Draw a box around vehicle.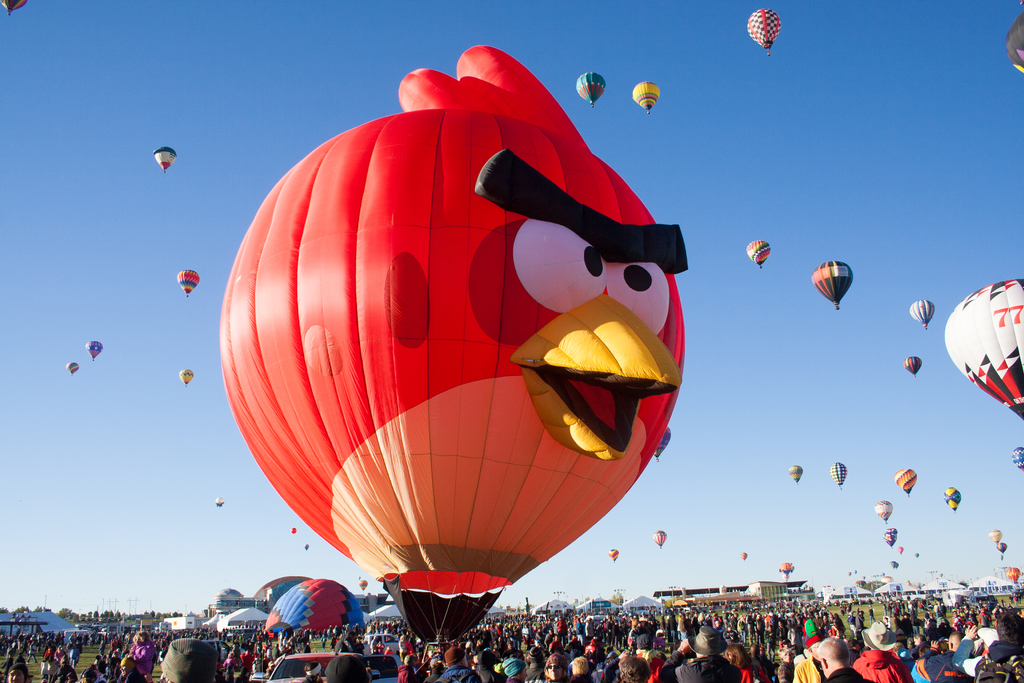
region(260, 652, 368, 682).
